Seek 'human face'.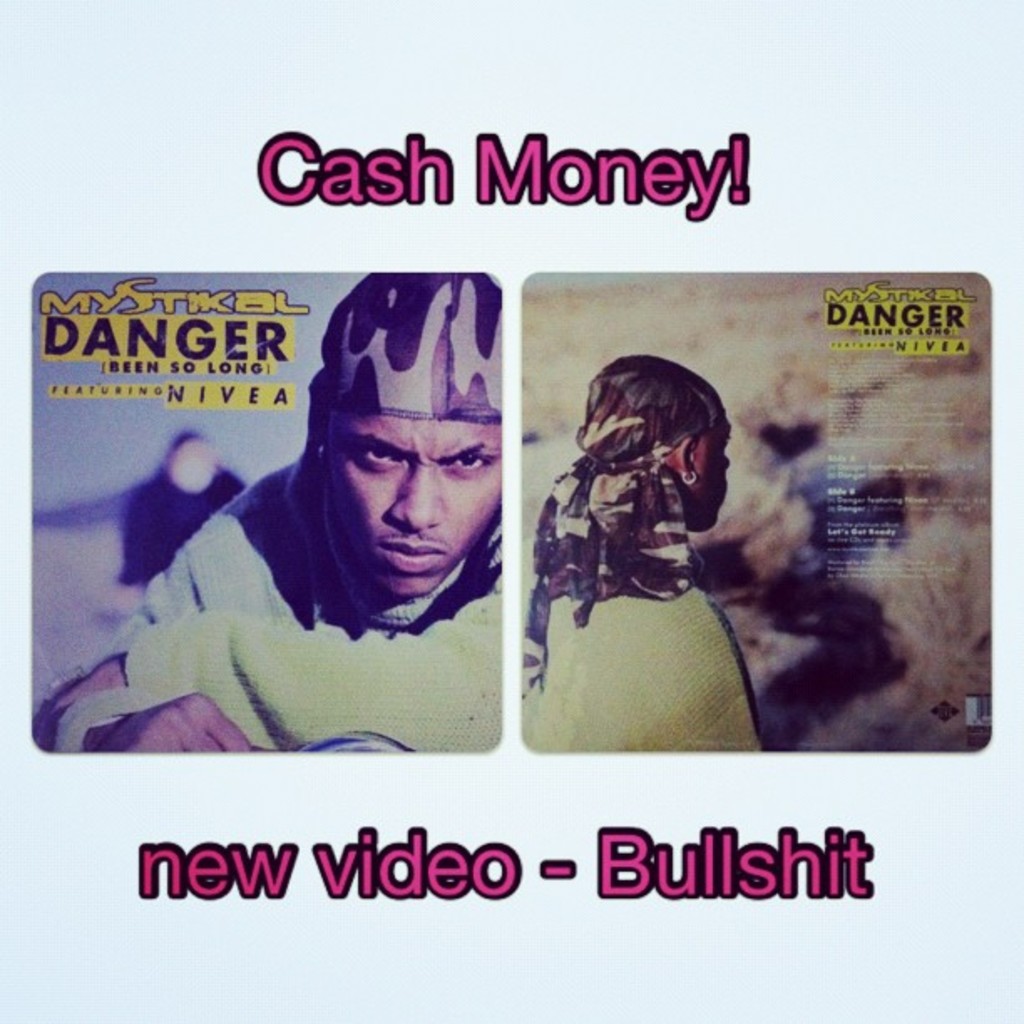
[left=331, top=420, right=500, bottom=599].
